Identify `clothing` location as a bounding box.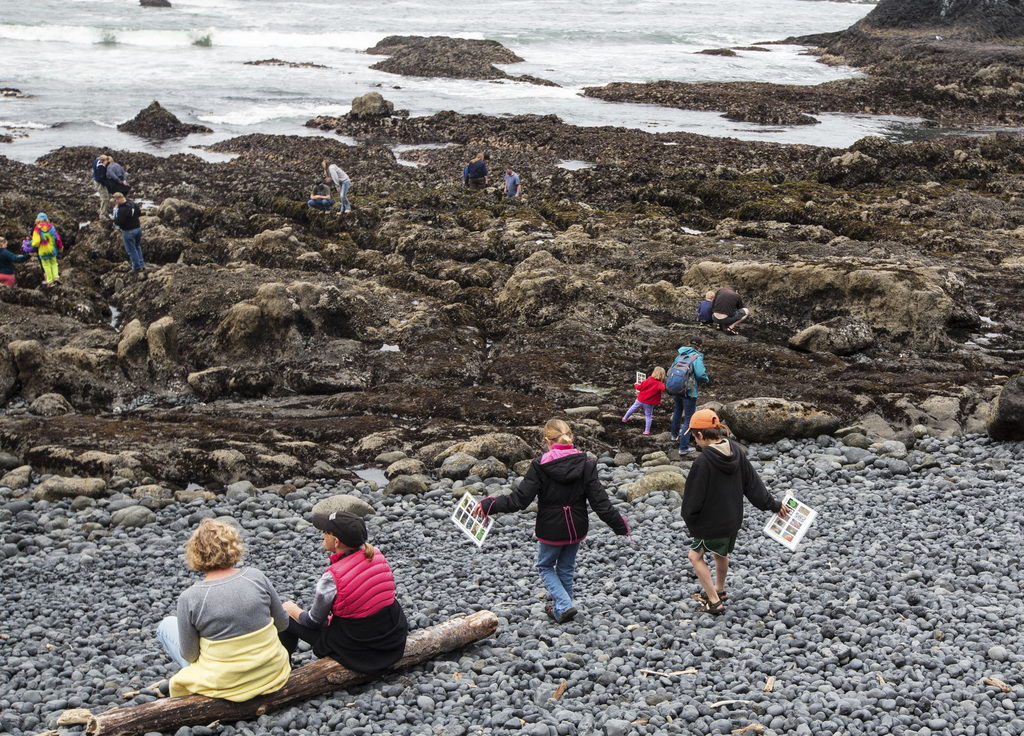
pyautogui.locateOnScreen(104, 209, 154, 275).
